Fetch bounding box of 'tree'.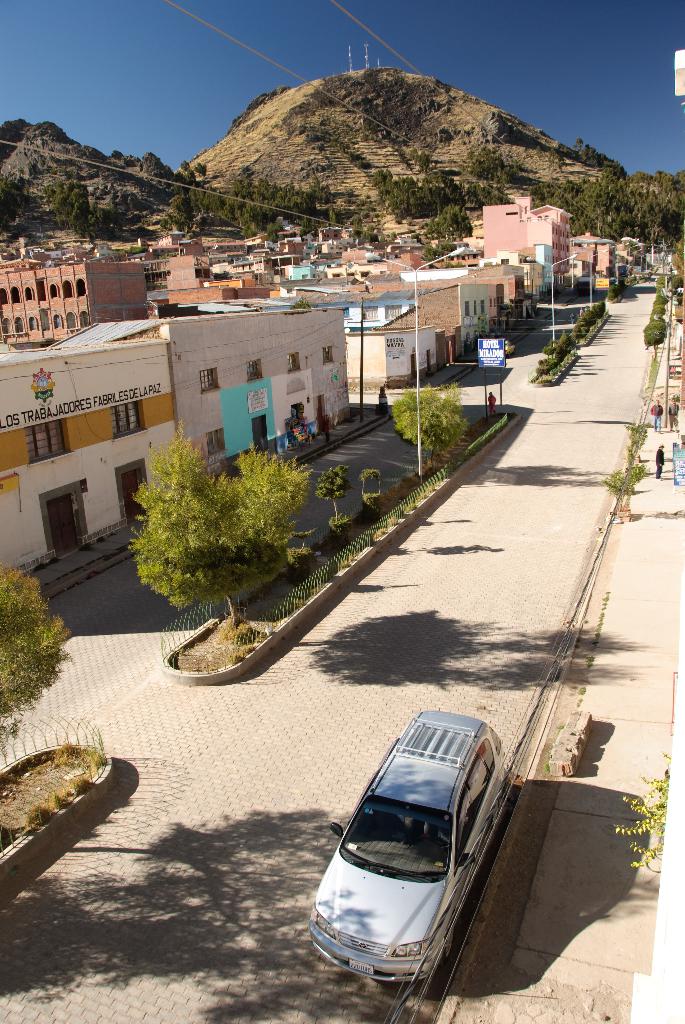
Bbox: (left=424, top=239, right=457, bottom=259).
